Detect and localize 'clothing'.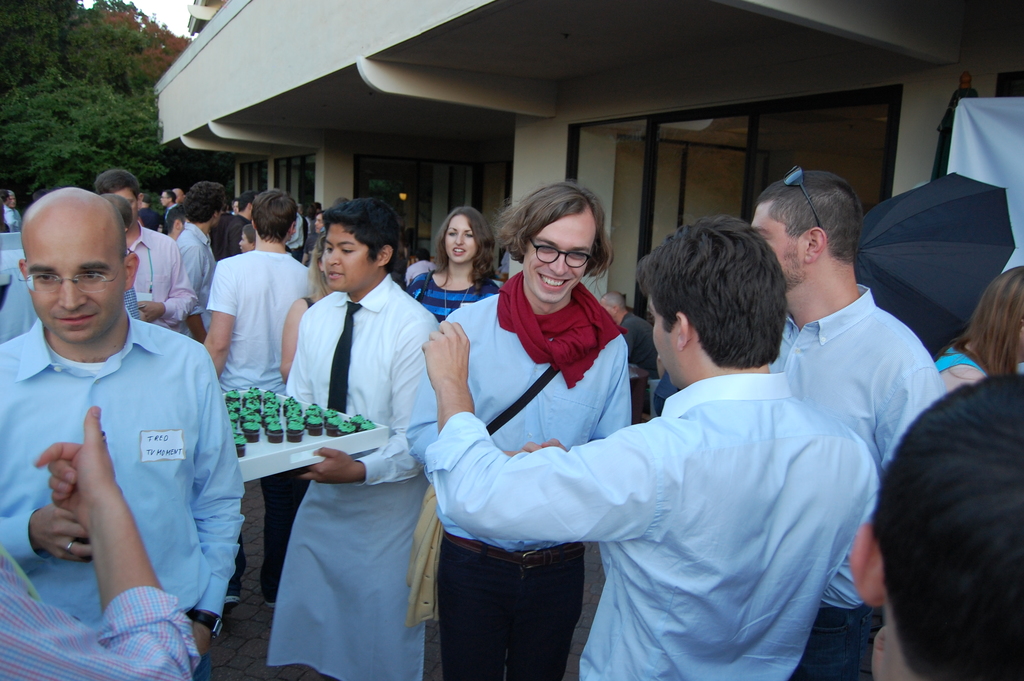
Localized at 0:571:199:680.
